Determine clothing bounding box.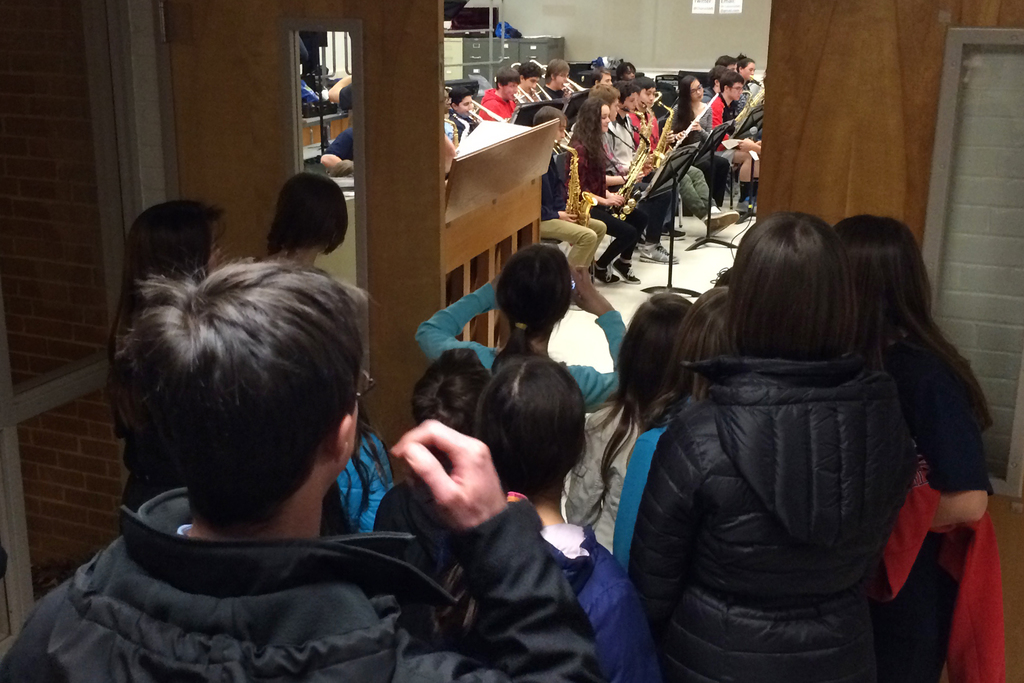
Determined: box(862, 340, 1003, 682).
